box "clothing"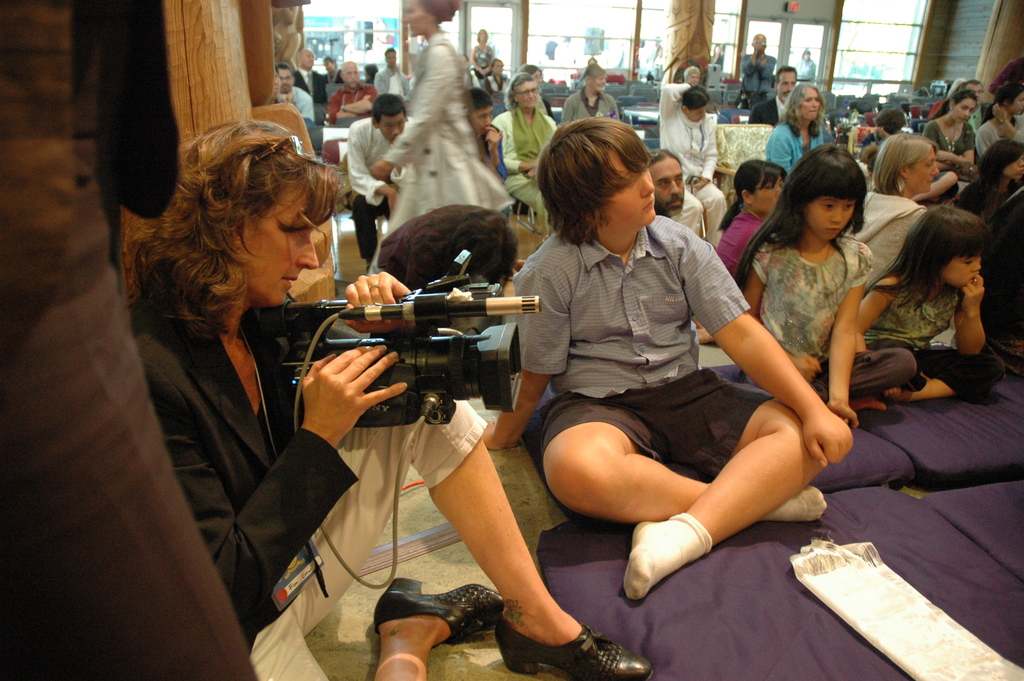
pyautogui.locateOnScreen(141, 316, 490, 680)
